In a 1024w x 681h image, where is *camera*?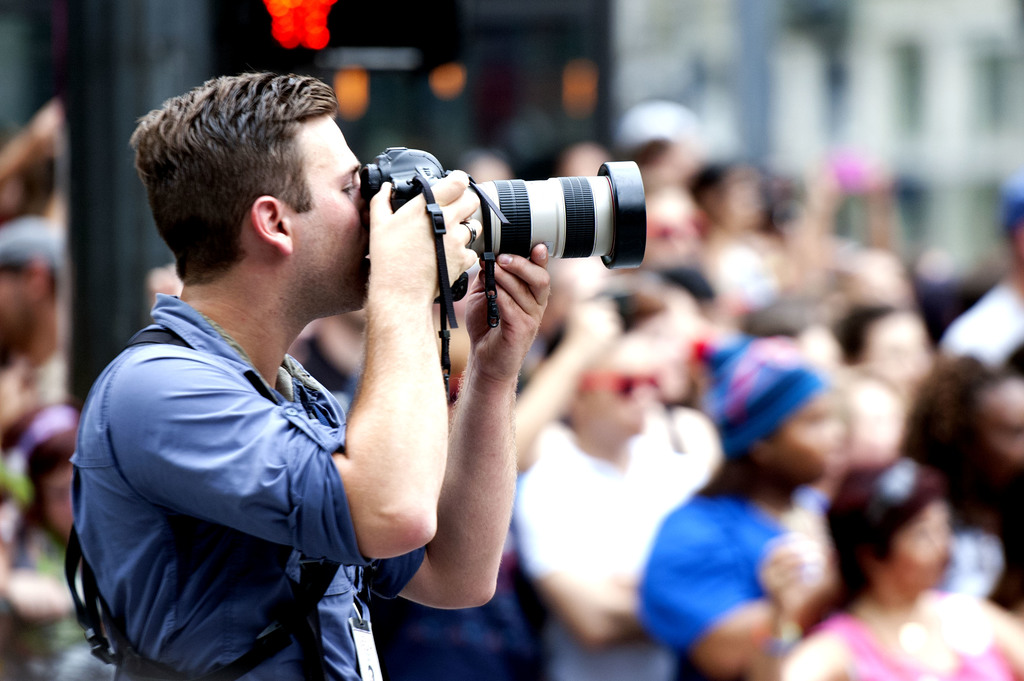
rect(364, 149, 649, 306).
